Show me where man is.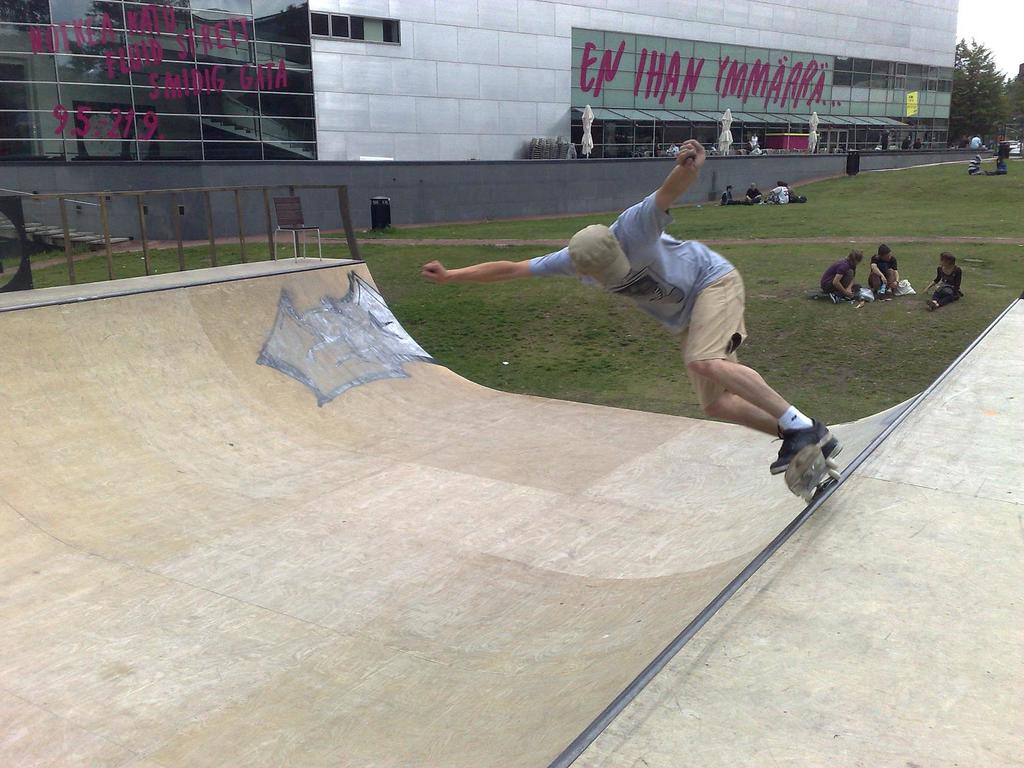
man is at box=[877, 131, 888, 150].
